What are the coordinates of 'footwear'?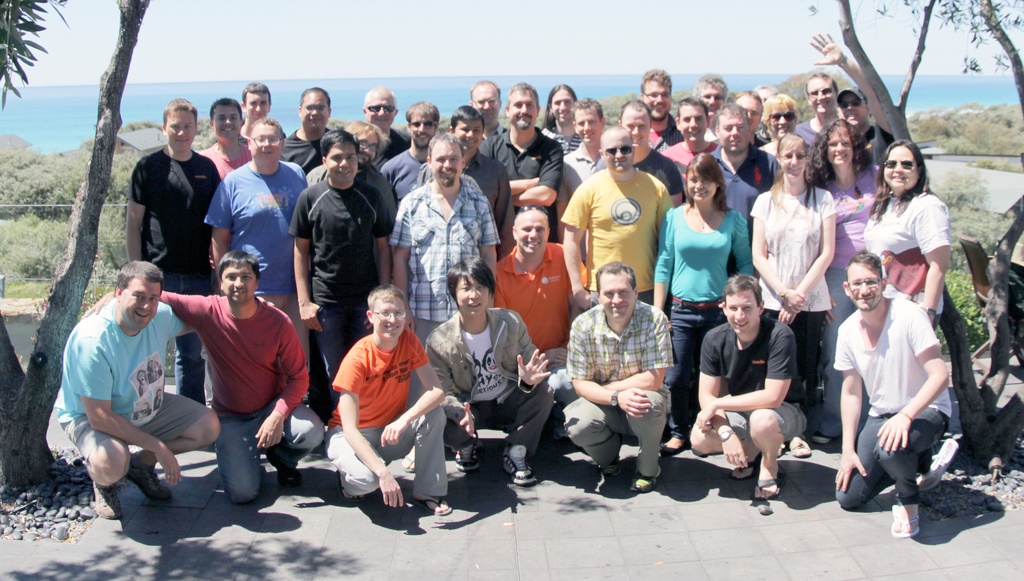
<region>258, 440, 296, 491</region>.
